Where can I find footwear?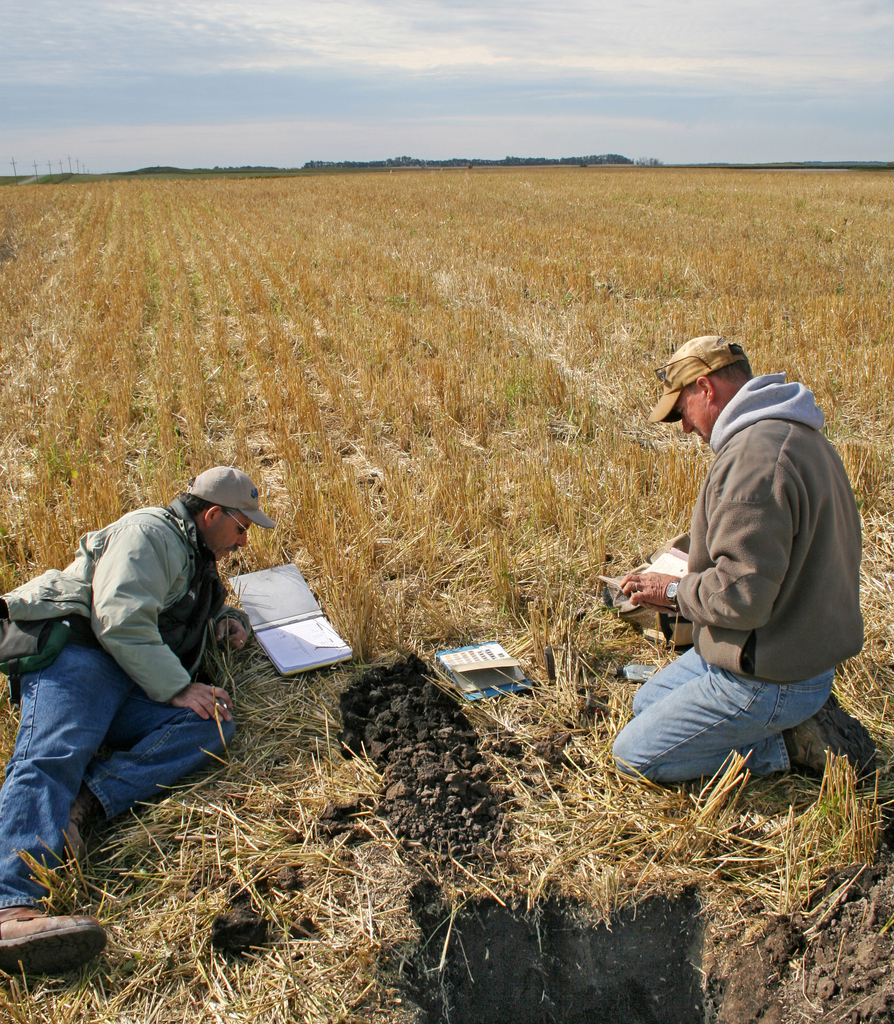
You can find it at (x1=0, y1=893, x2=116, y2=975).
